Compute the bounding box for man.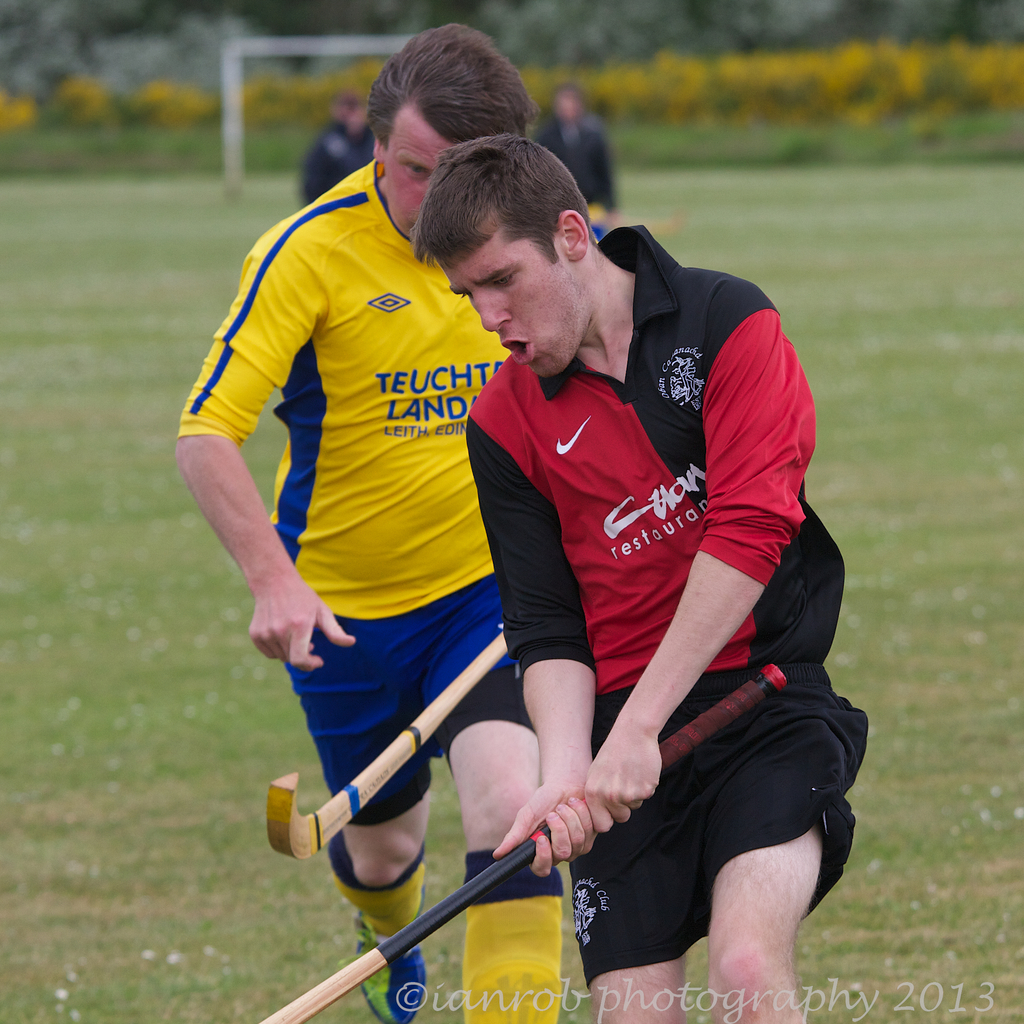
529,87,617,234.
